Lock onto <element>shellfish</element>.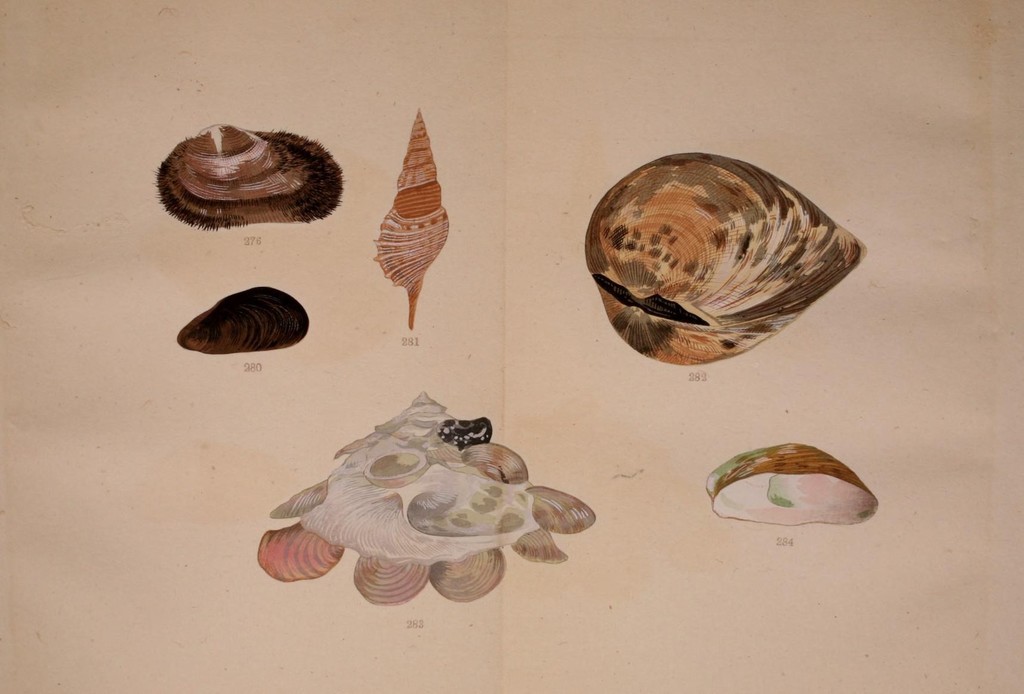
Locked: [579,150,836,362].
